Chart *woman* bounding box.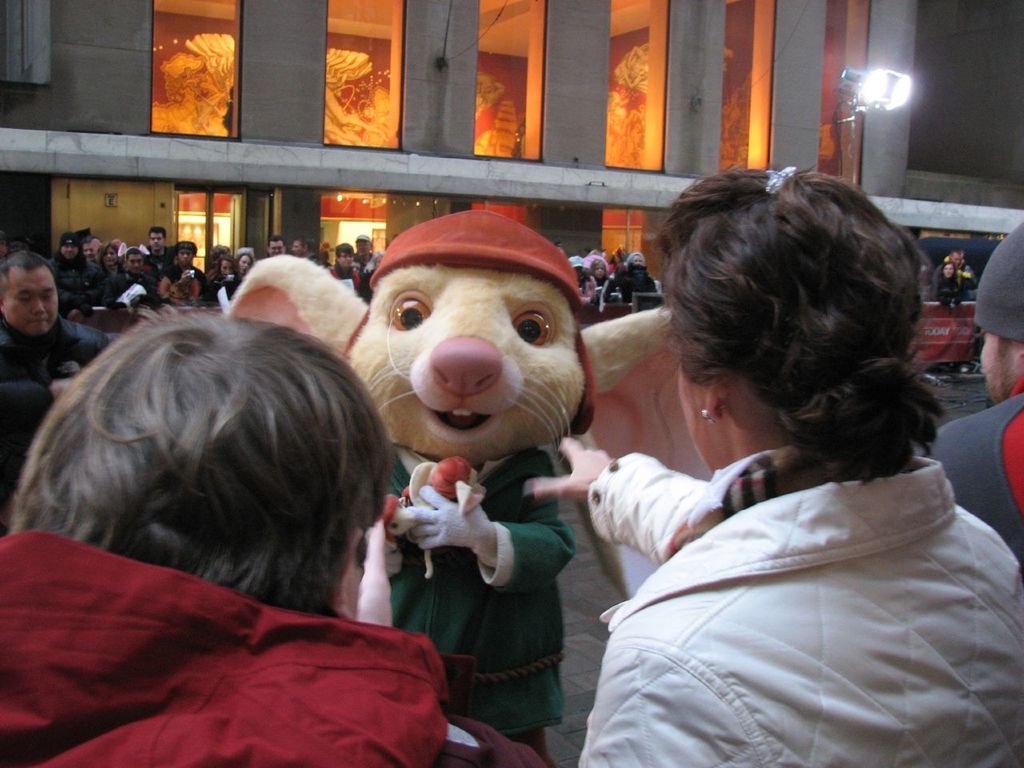
Charted: Rect(619, 250, 655, 301).
